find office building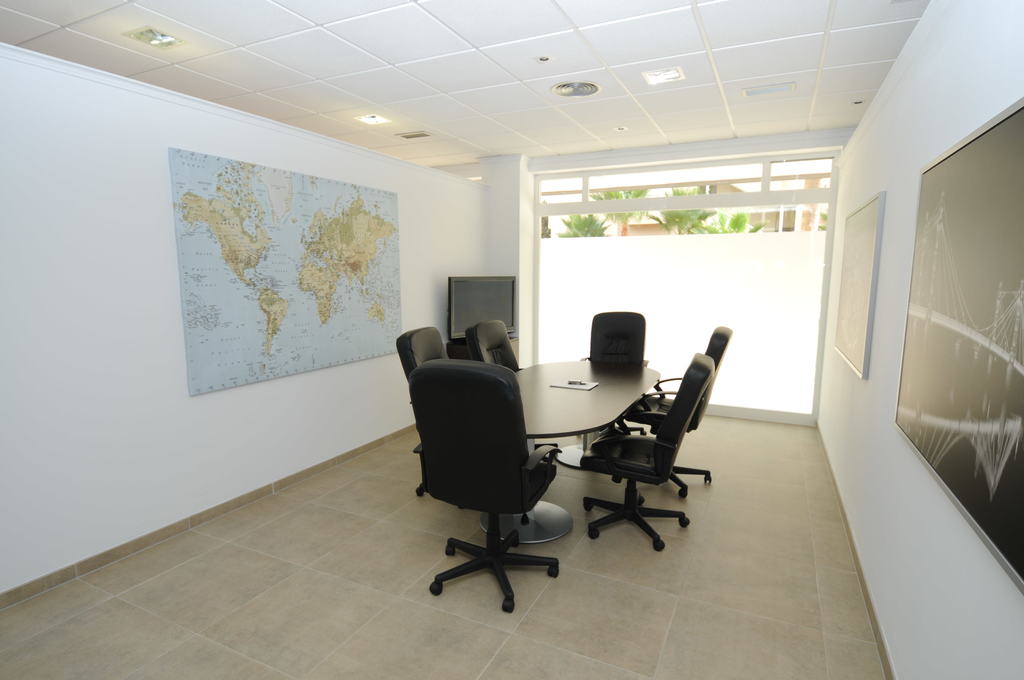
region(0, 0, 1023, 679)
